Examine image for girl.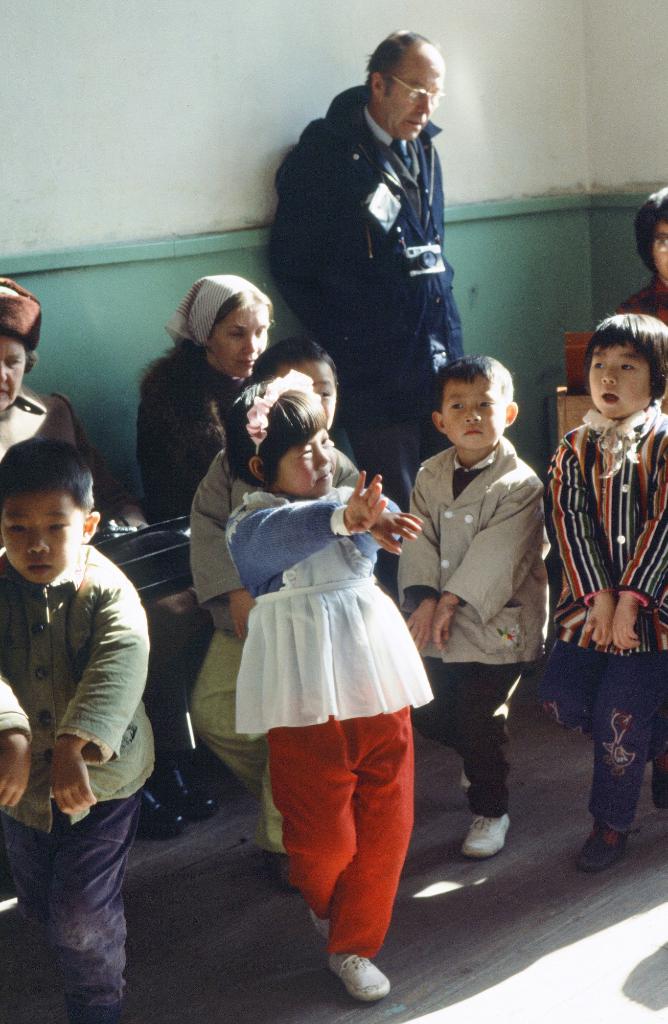
Examination result: (x1=223, y1=368, x2=440, y2=1001).
